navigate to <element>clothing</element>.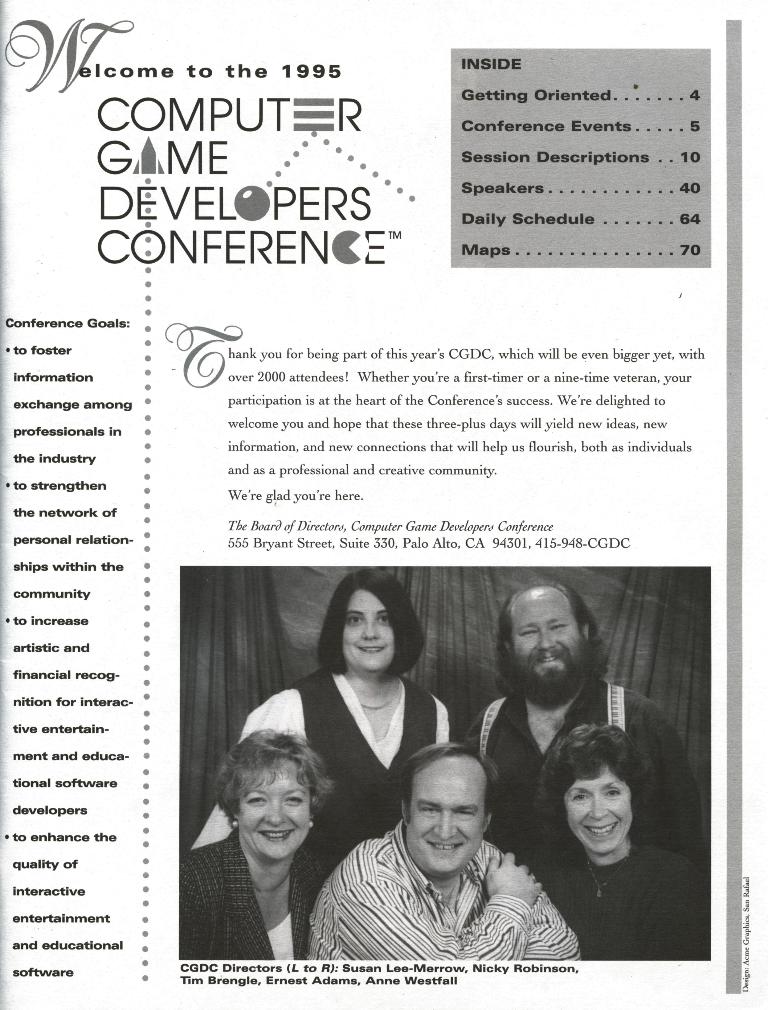
Navigation target: [519, 821, 707, 959].
